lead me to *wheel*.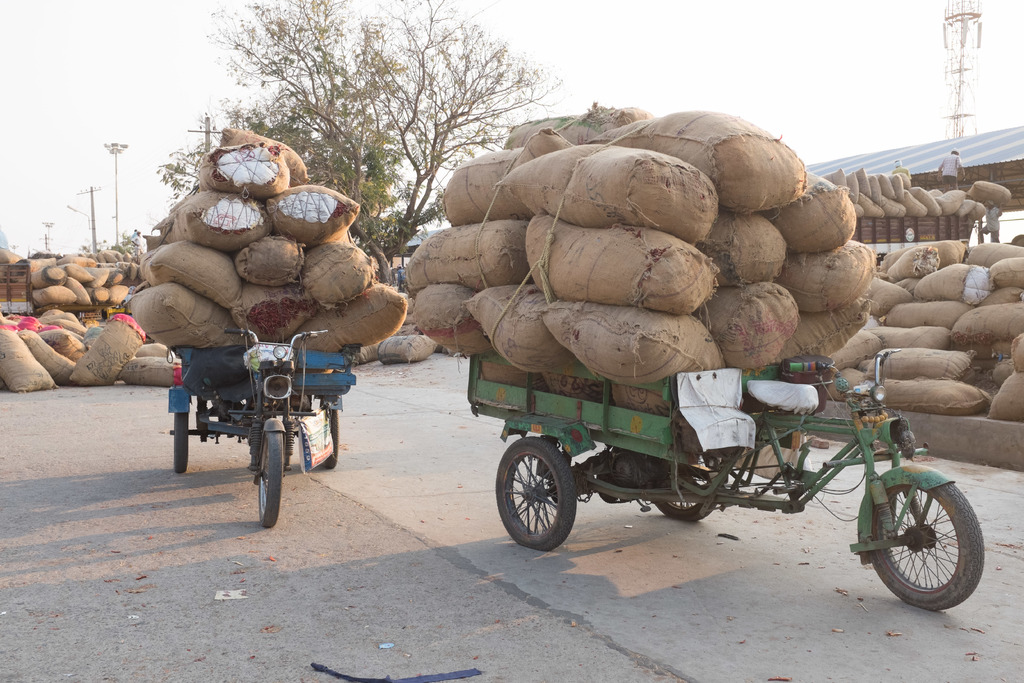
Lead to rect(494, 436, 574, 549).
